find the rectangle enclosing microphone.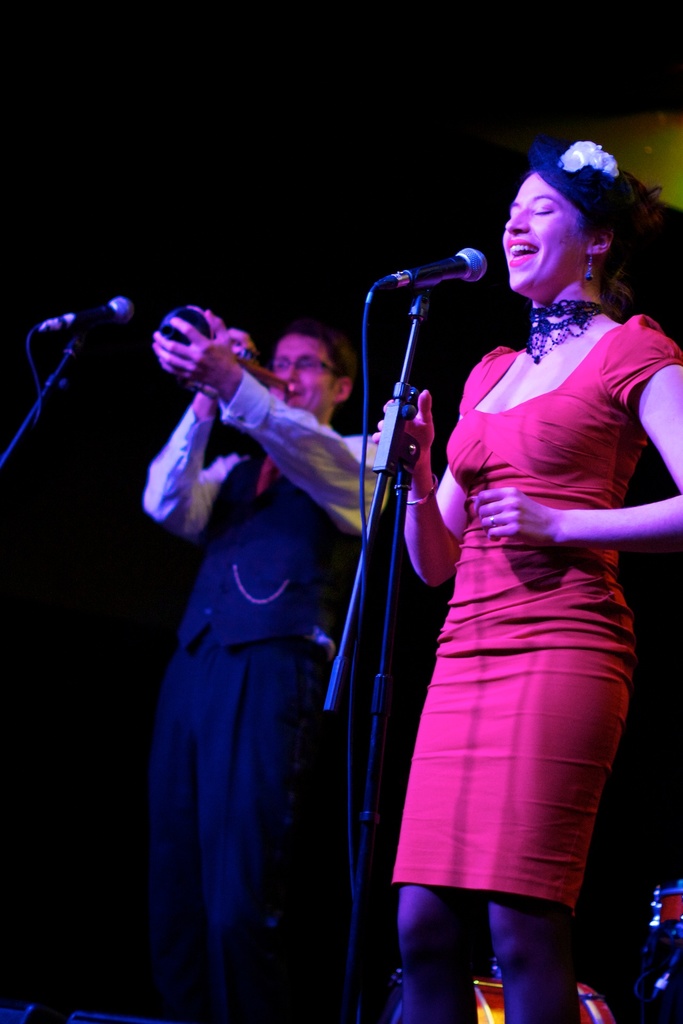
x1=383, y1=244, x2=486, y2=294.
